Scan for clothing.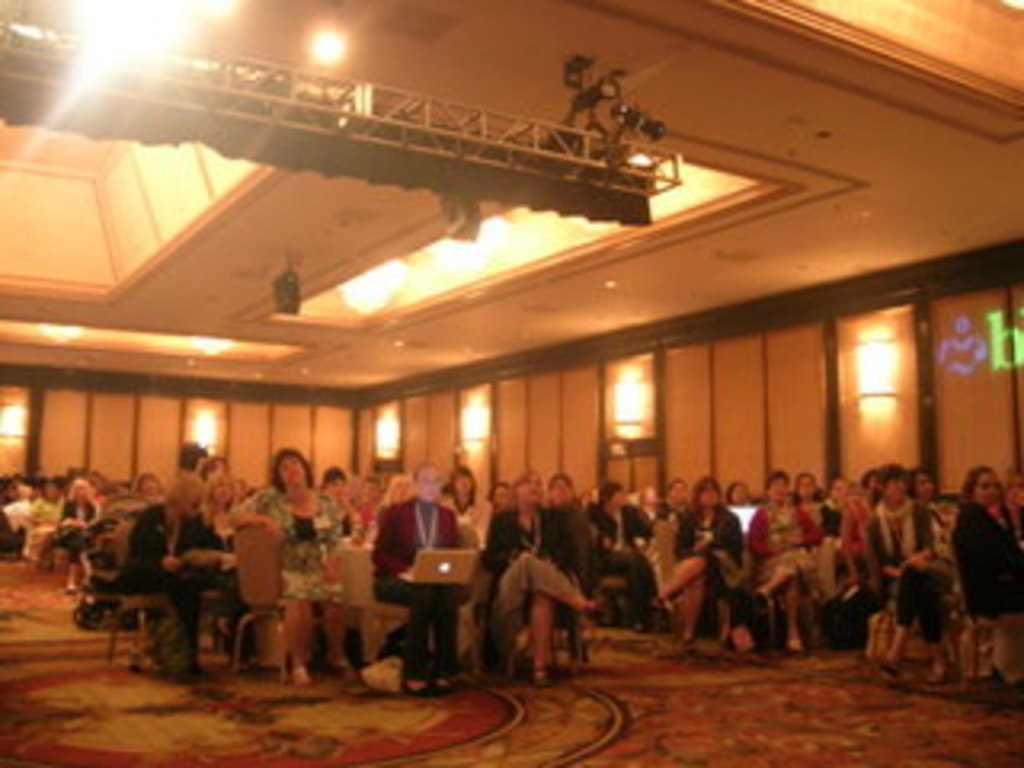
Scan result: locate(810, 506, 826, 531).
